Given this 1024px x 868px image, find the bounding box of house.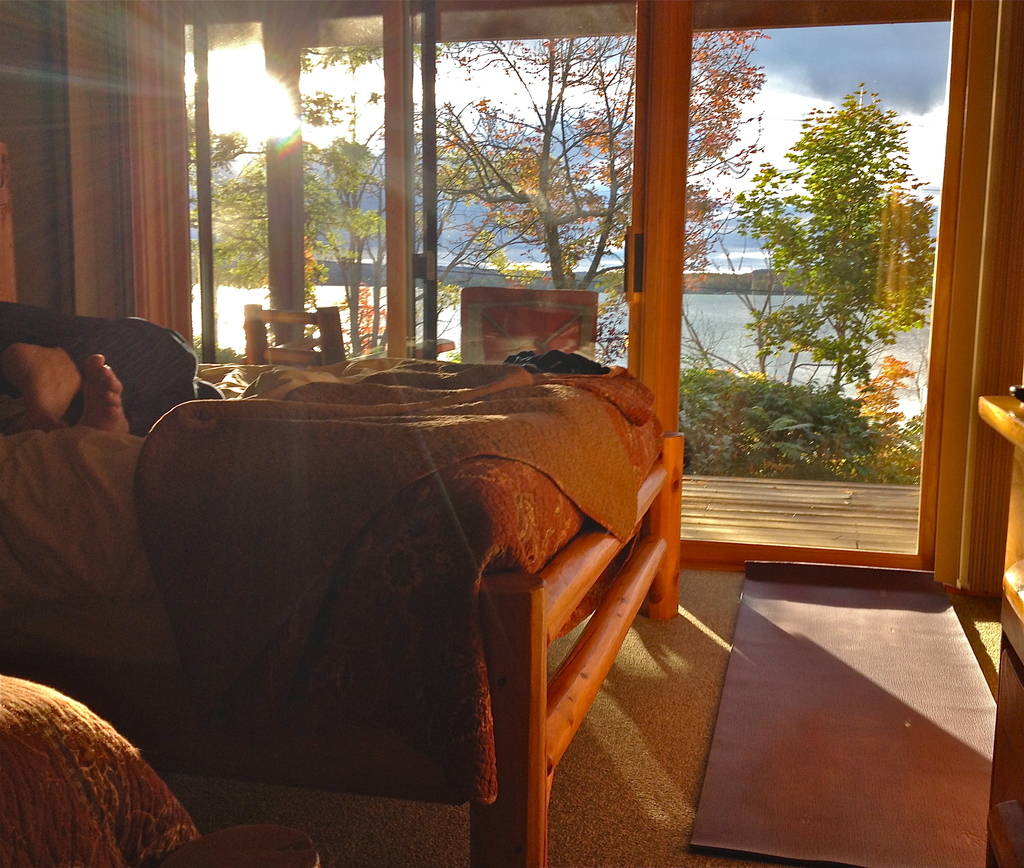
[left=0, top=0, right=1023, bottom=867].
